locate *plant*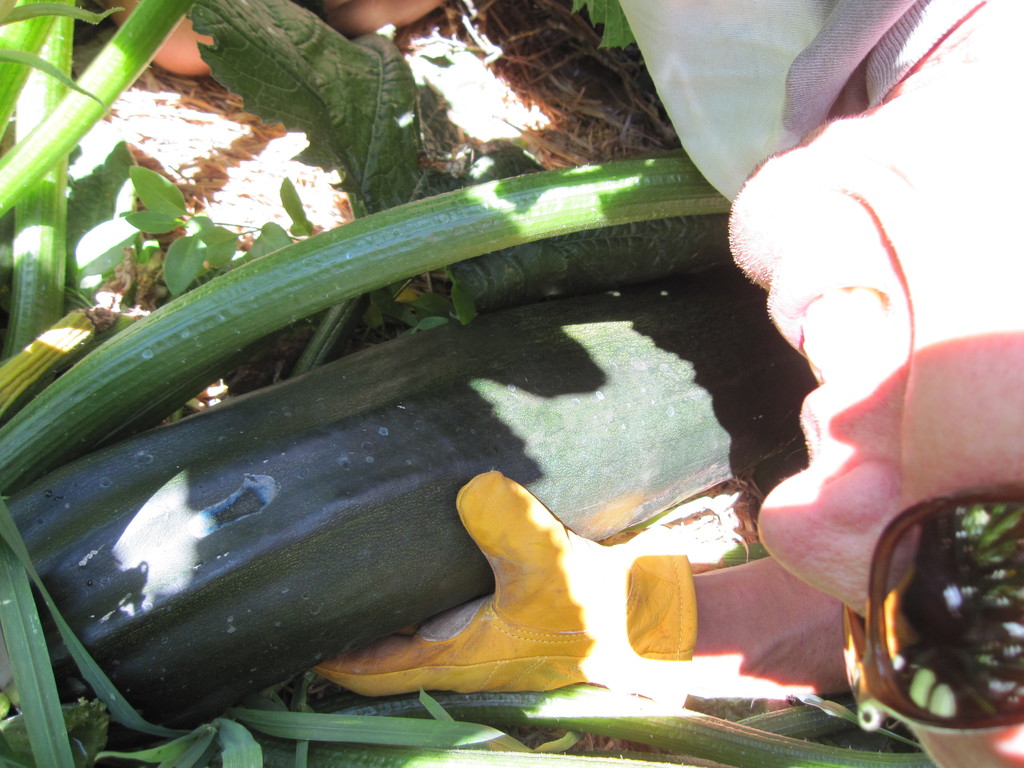
[x1=0, y1=0, x2=934, y2=767]
